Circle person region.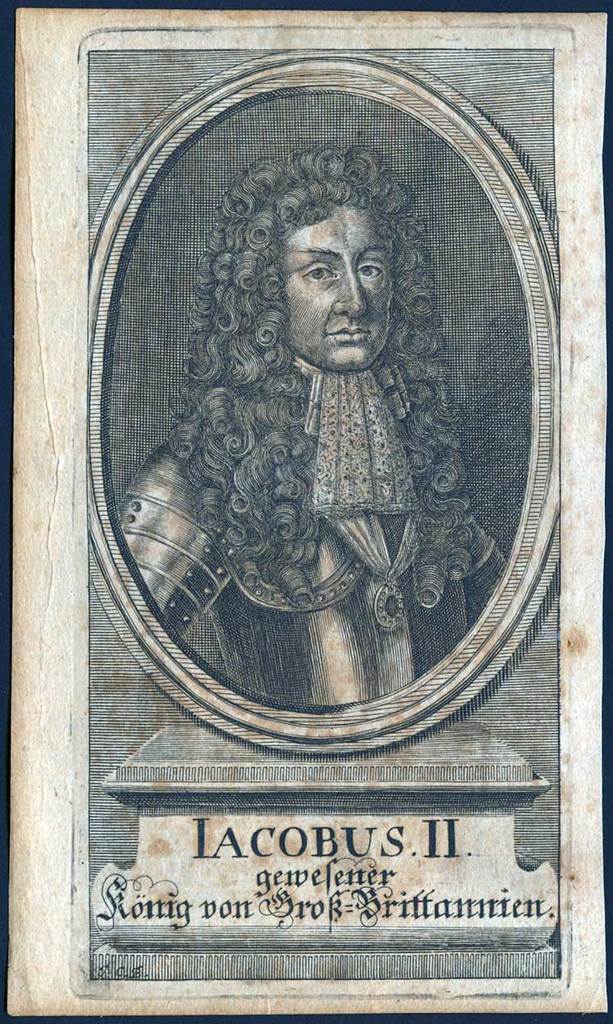
Region: (left=122, top=147, right=513, bottom=704).
